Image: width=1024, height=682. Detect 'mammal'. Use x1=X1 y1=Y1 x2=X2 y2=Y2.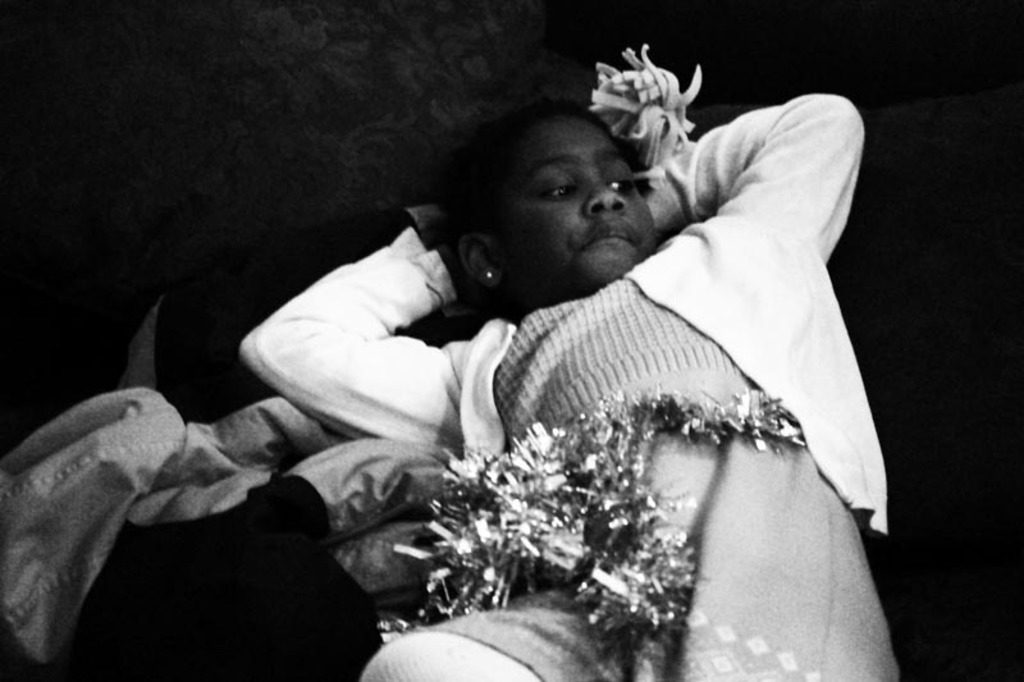
x1=1 y1=440 x2=489 y2=681.
